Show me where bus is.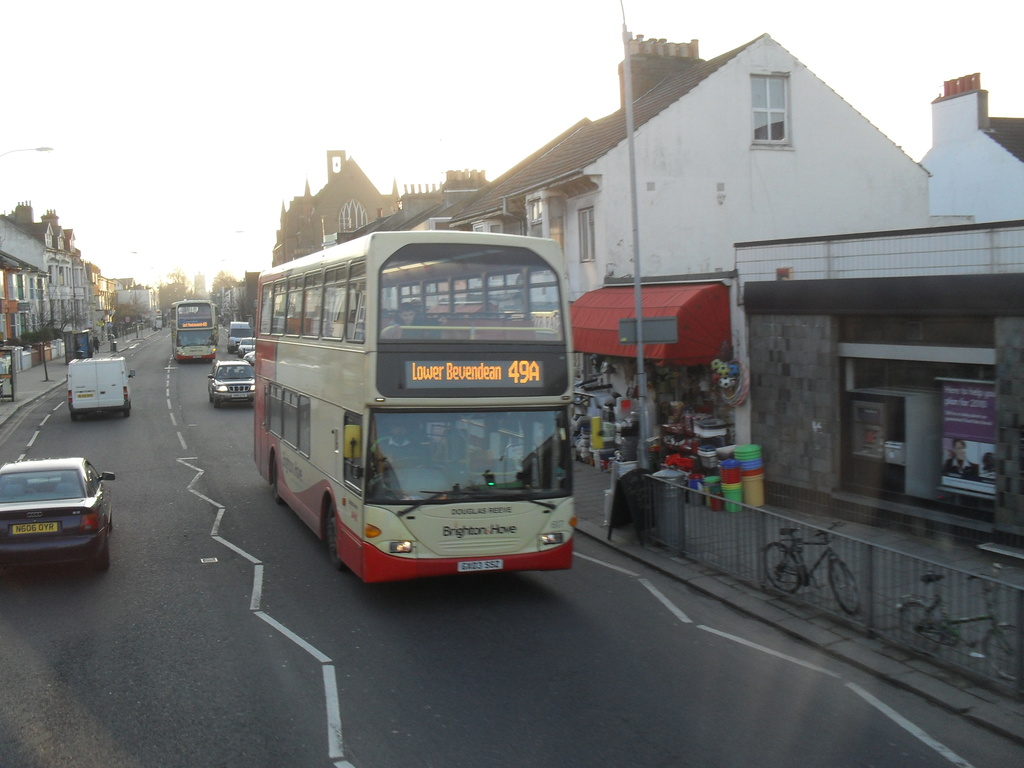
bus is at crop(253, 209, 580, 588).
